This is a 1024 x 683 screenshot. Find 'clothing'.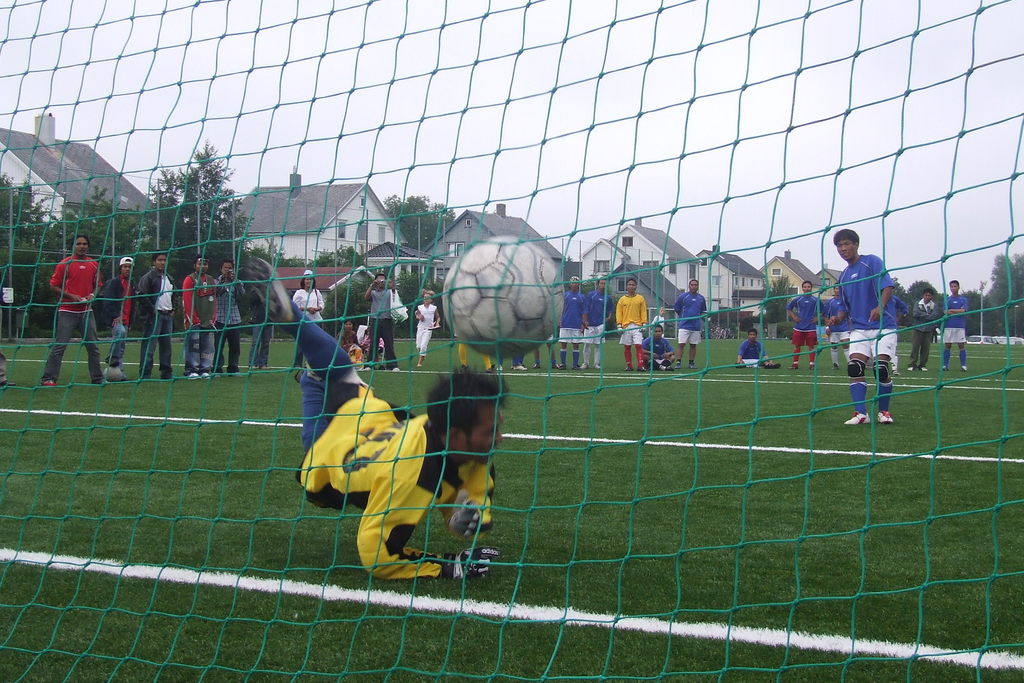
Bounding box: locate(368, 288, 396, 369).
